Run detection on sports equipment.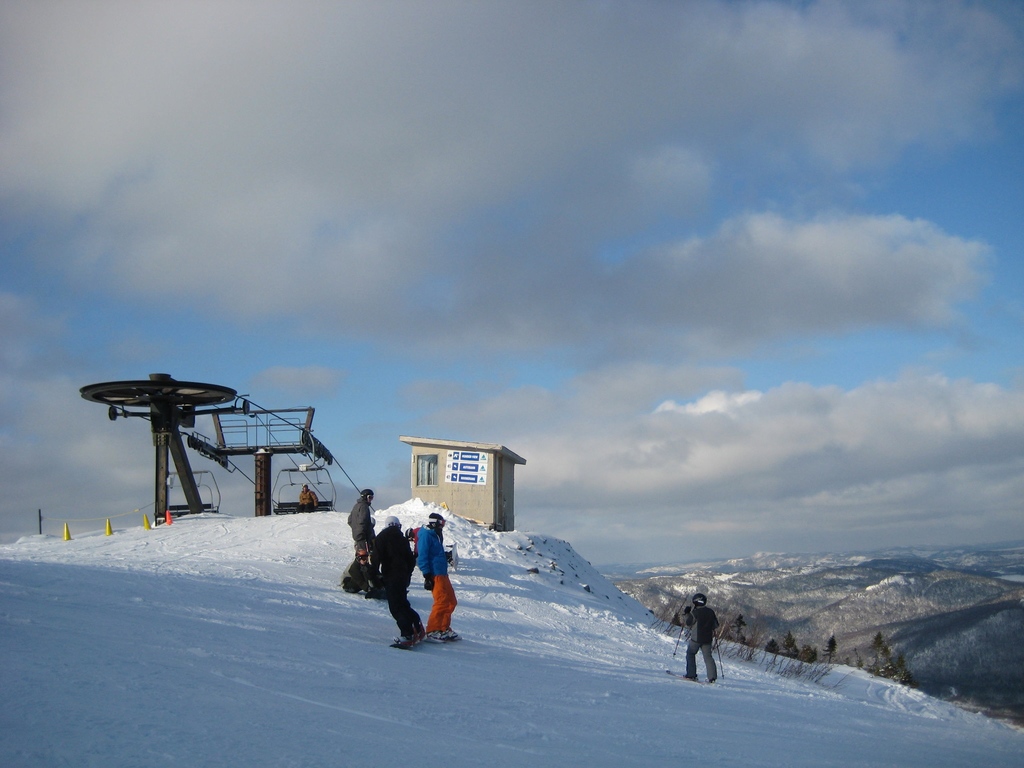
Result: {"left": 356, "top": 482, "right": 380, "bottom": 507}.
